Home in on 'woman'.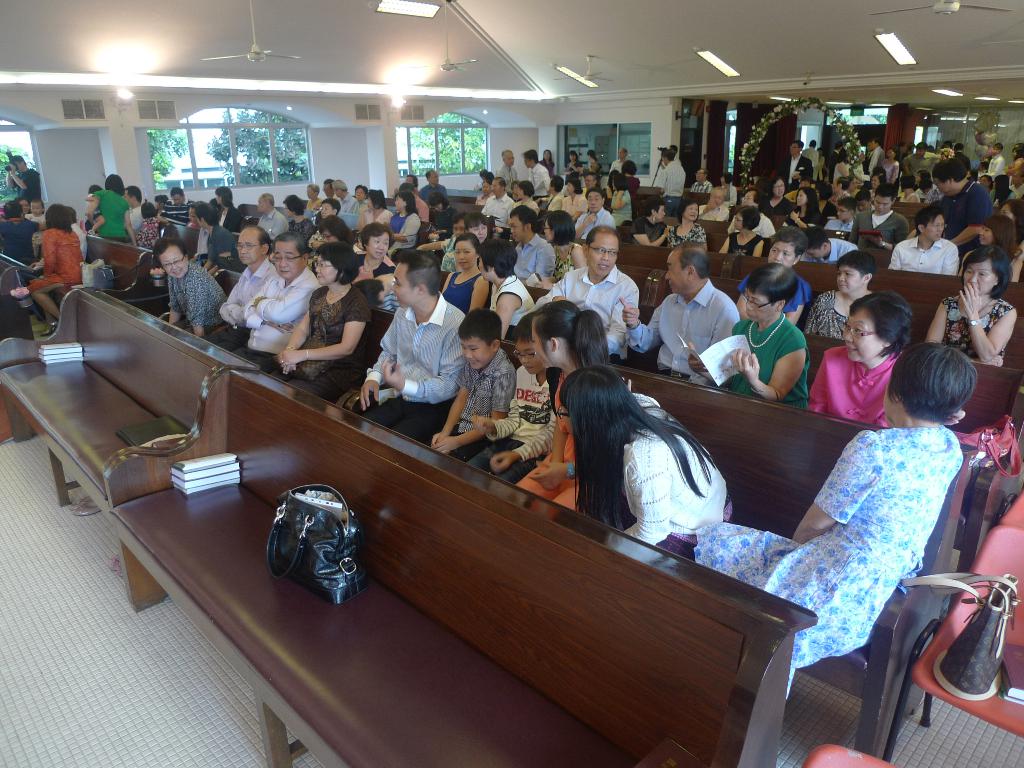
Homed in at box(923, 244, 1018, 364).
